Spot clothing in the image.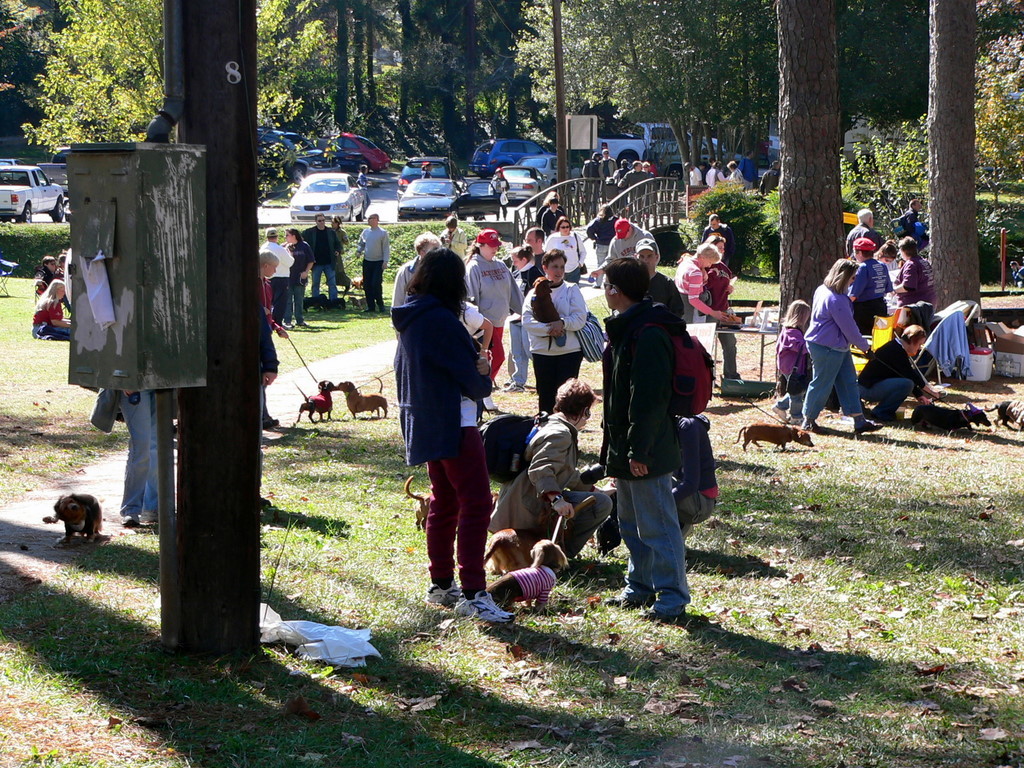
clothing found at rect(357, 169, 371, 216).
